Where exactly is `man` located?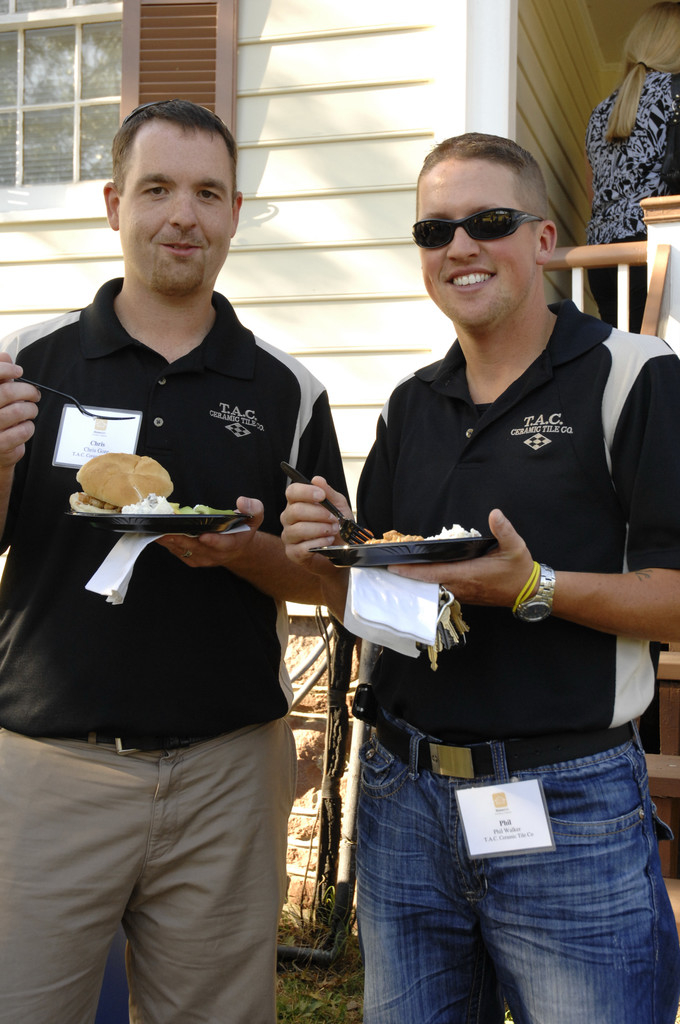
Its bounding box is 280/133/679/1023.
